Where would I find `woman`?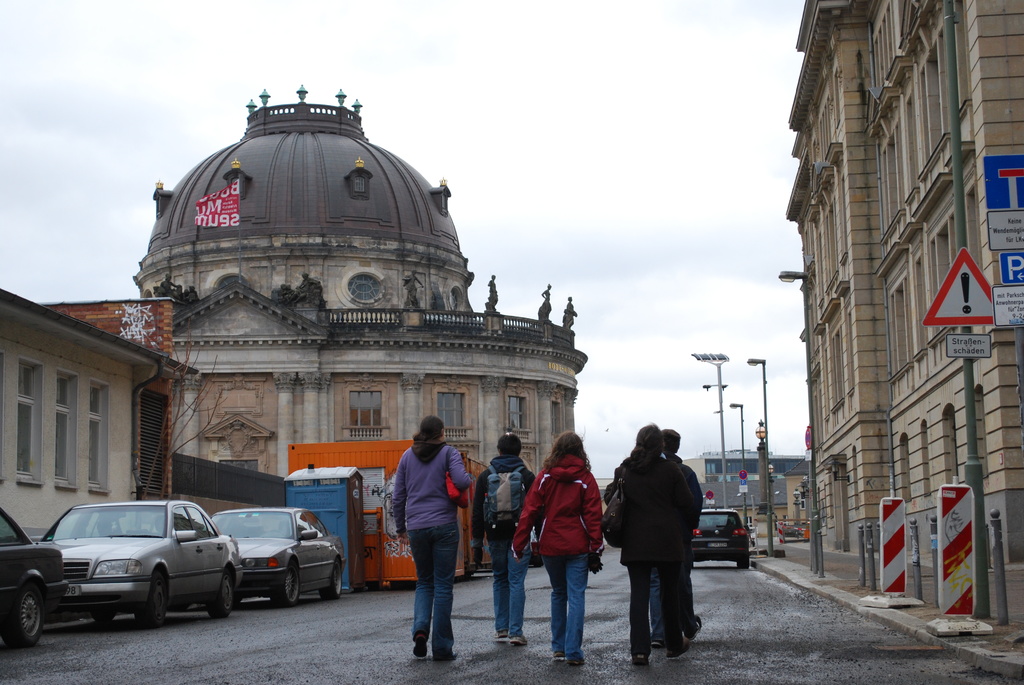
At {"left": 602, "top": 420, "right": 696, "bottom": 663}.
